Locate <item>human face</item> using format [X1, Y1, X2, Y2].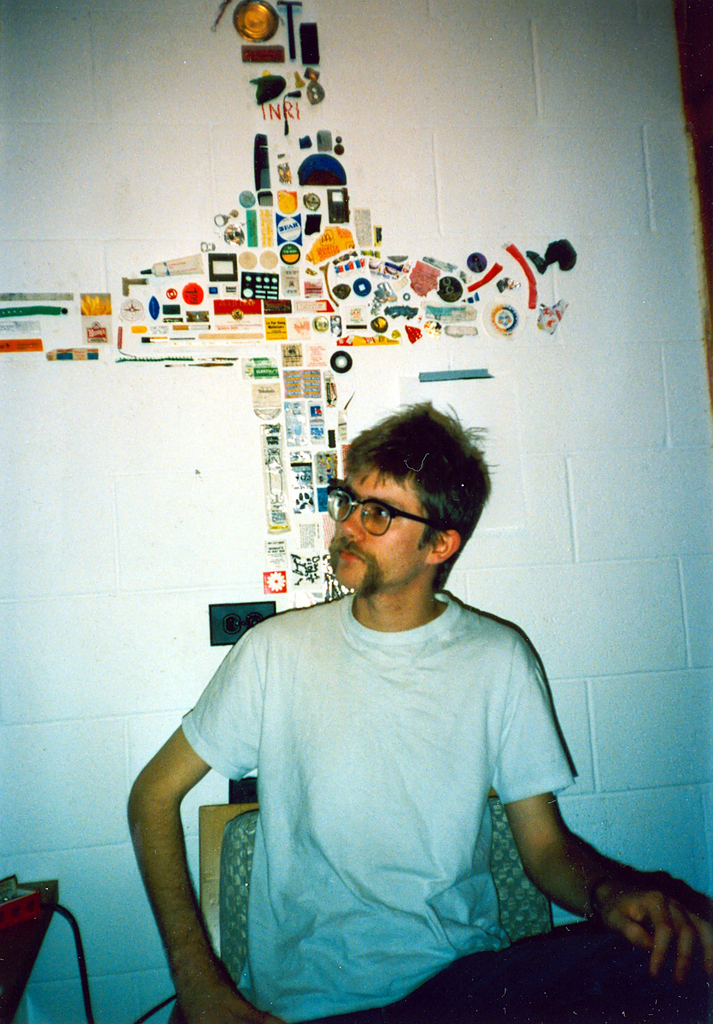
[322, 453, 422, 595].
